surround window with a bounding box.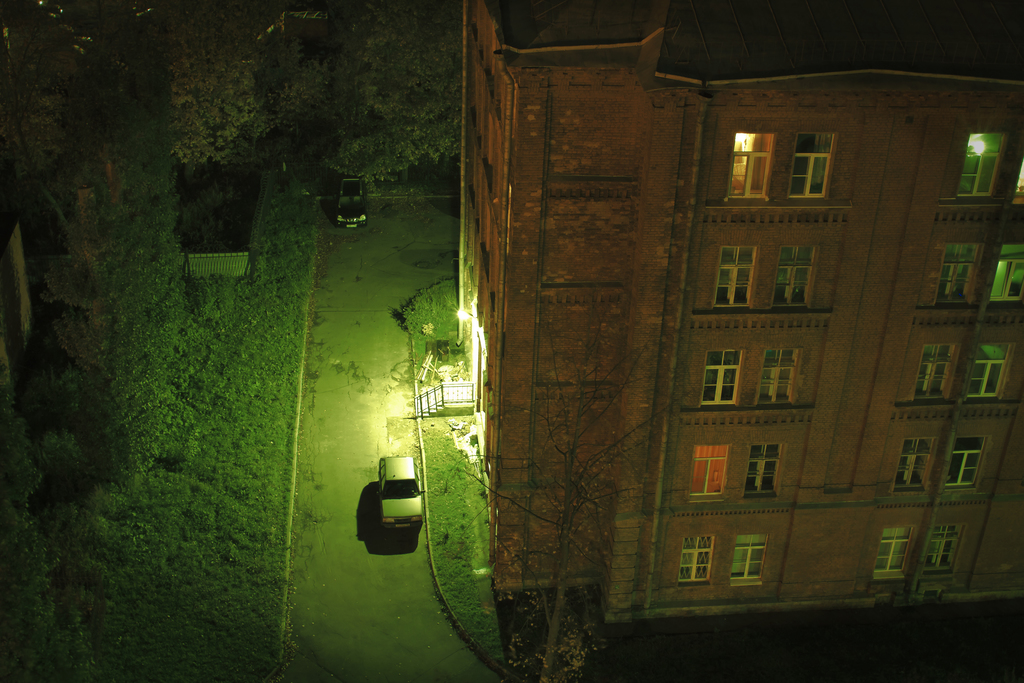
[943,434,984,488].
